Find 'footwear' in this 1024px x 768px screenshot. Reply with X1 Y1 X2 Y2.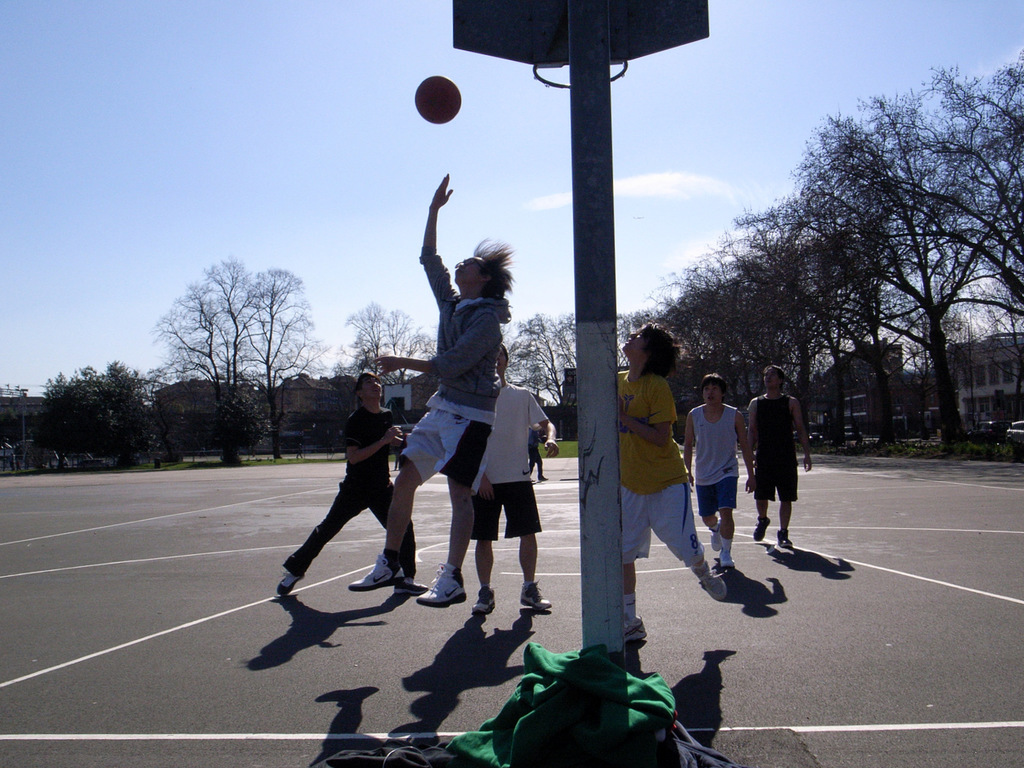
472 585 501 617.
